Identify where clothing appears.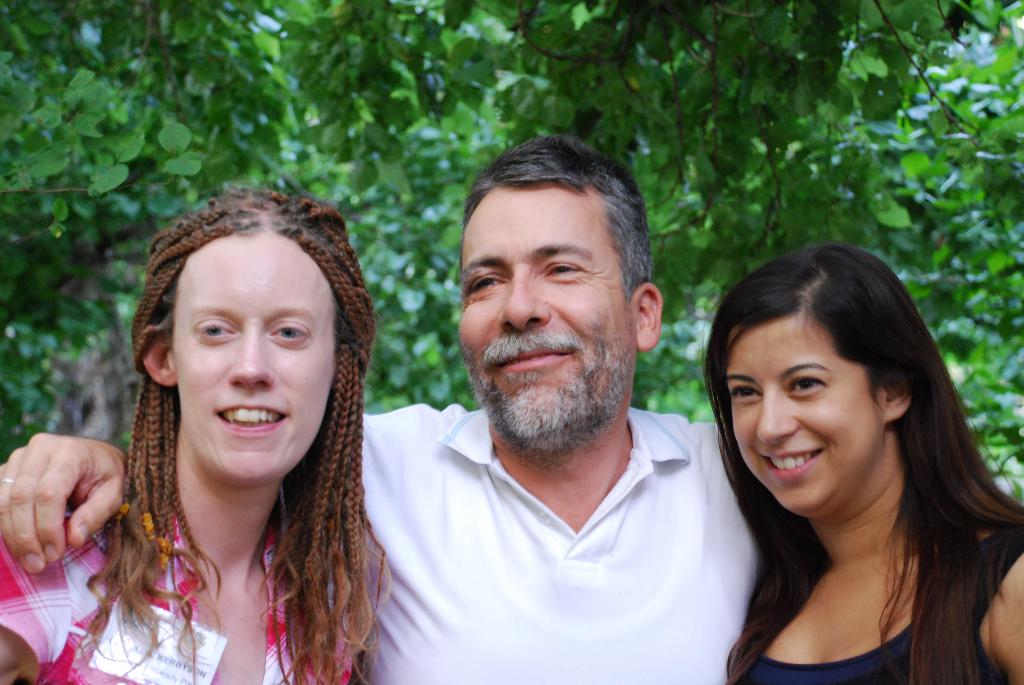
Appears at region(351, 364, 767, 675).
